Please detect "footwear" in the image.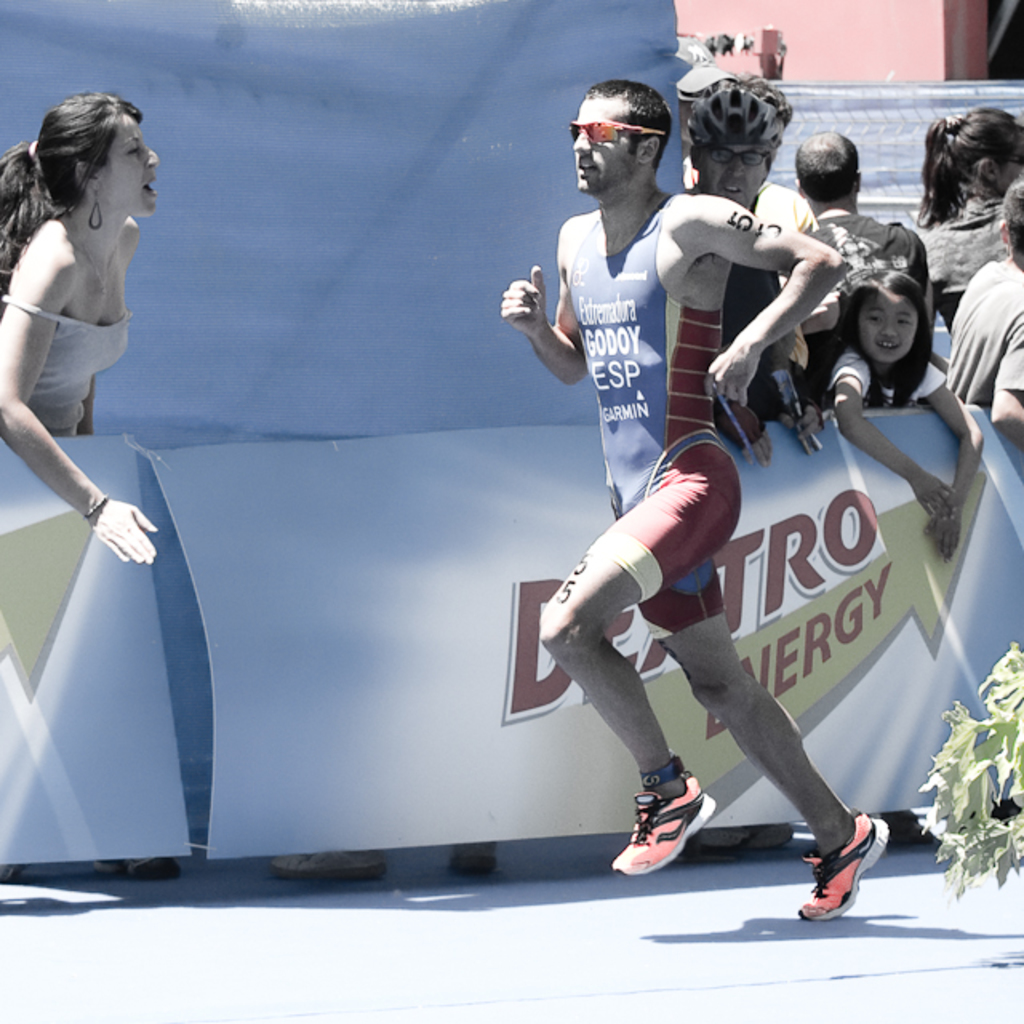
rect(117, 861, 197, 886).
